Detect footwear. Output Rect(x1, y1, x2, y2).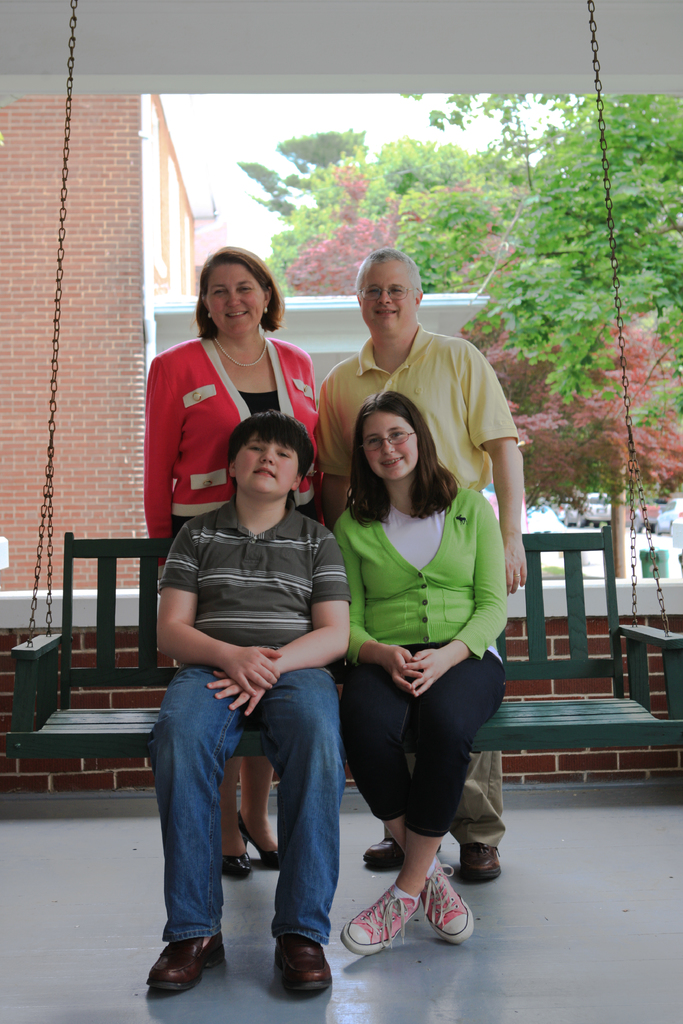
Rect(145, 938, 222, 1003).
